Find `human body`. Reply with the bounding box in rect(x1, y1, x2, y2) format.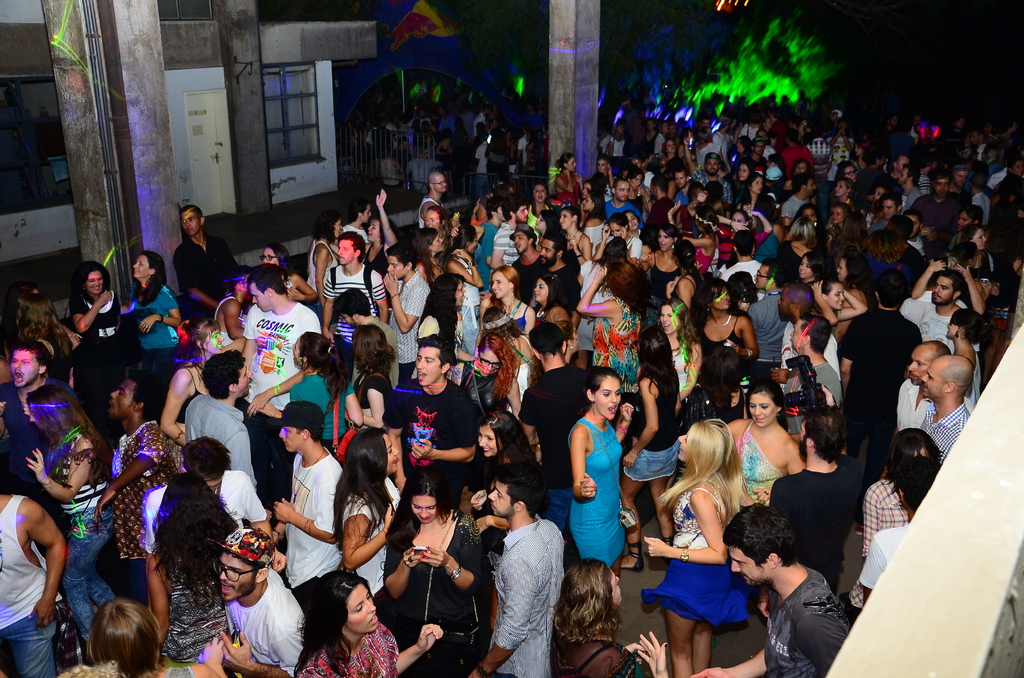
rect(548, 549, 665, 675).
